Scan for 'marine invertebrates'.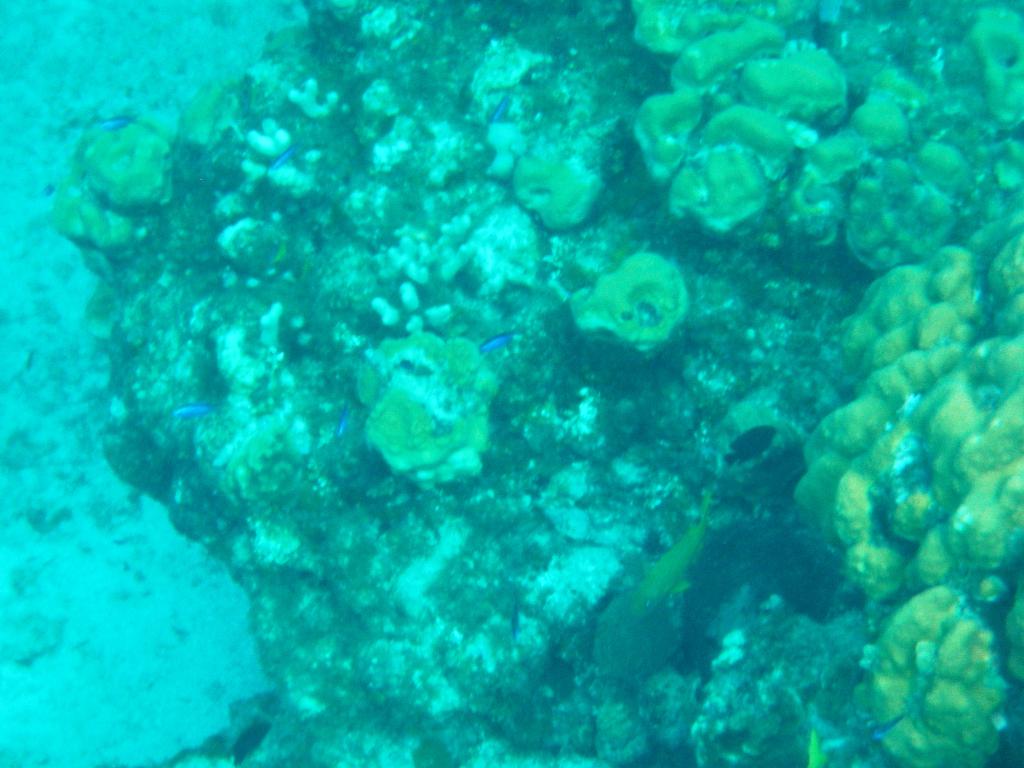
Scan result: box=[509, 114, 639, 228].
